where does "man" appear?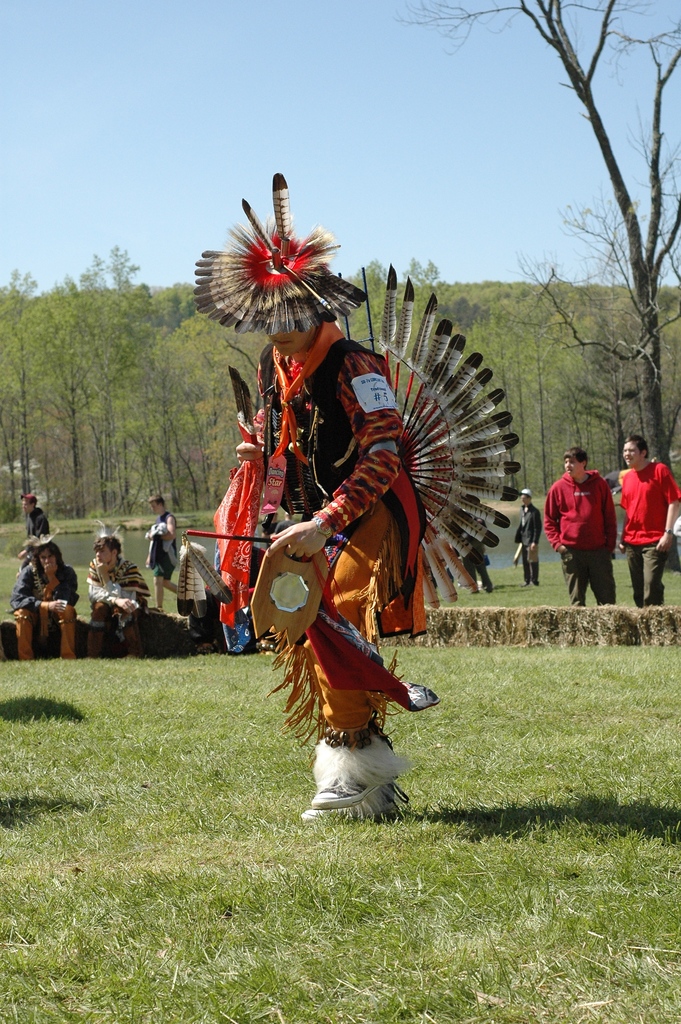
Appears at x1=231, y1=168, x2=431, y2=824.
